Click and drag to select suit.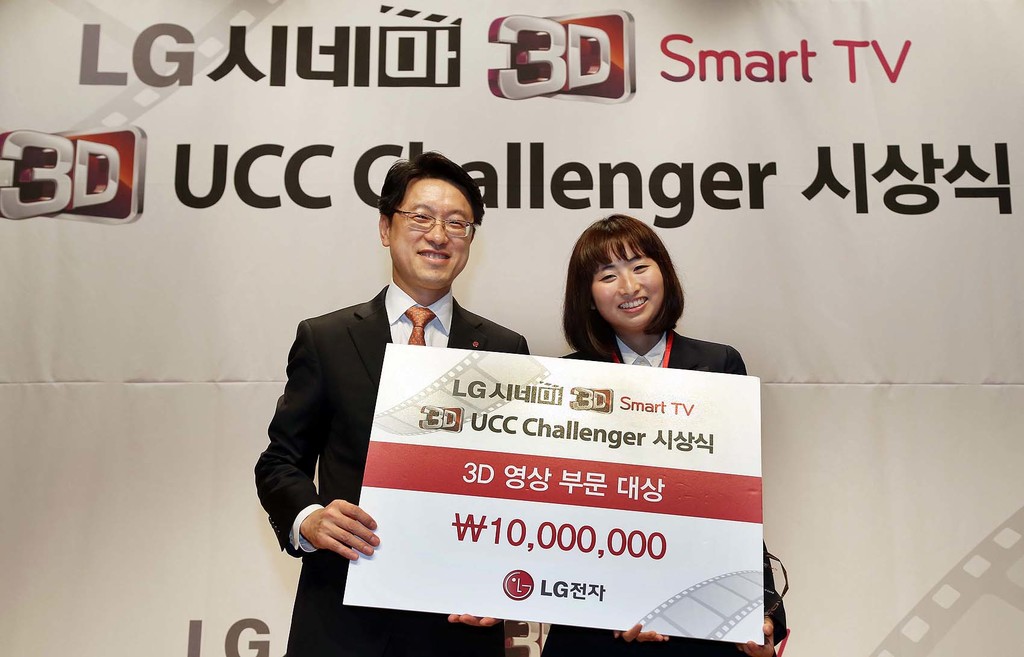
Selection: box=[545, 330, 751, 656].
